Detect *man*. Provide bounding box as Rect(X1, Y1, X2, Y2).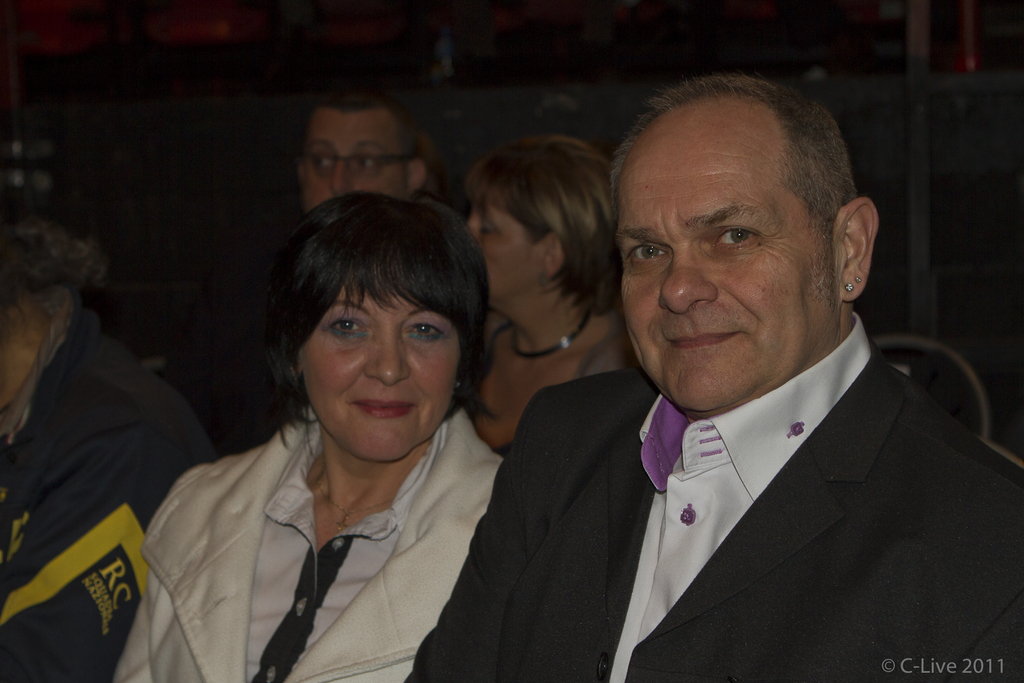
Rect(157, 78, 501, 384).
